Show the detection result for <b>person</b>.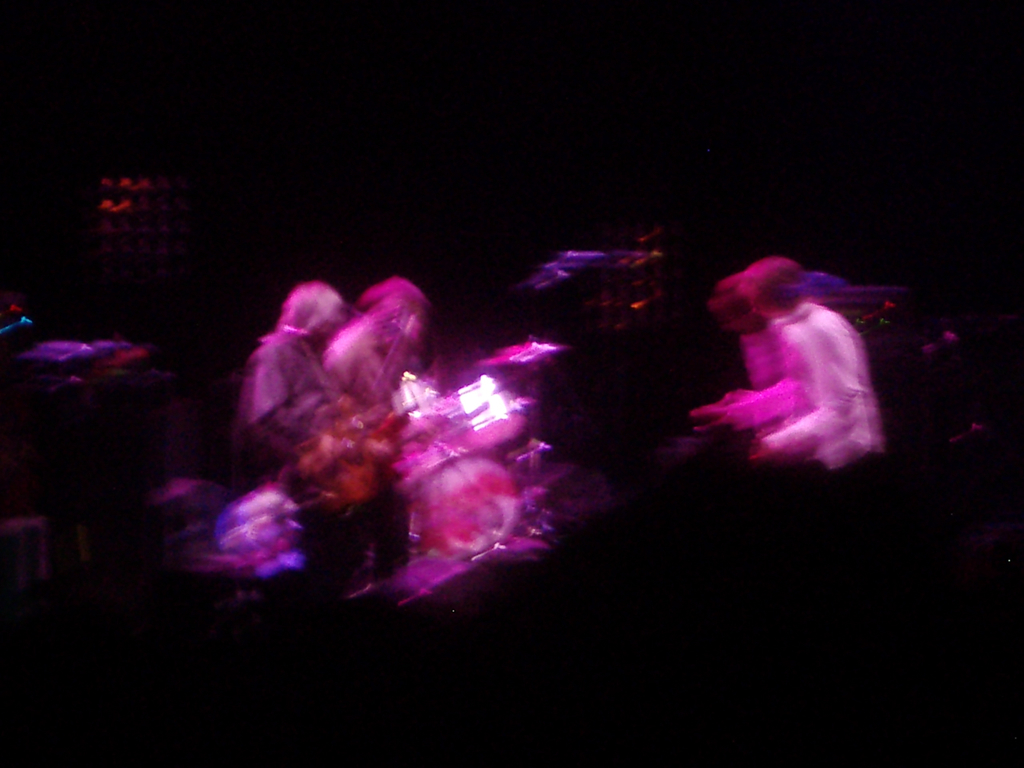
310,269,429,628.
